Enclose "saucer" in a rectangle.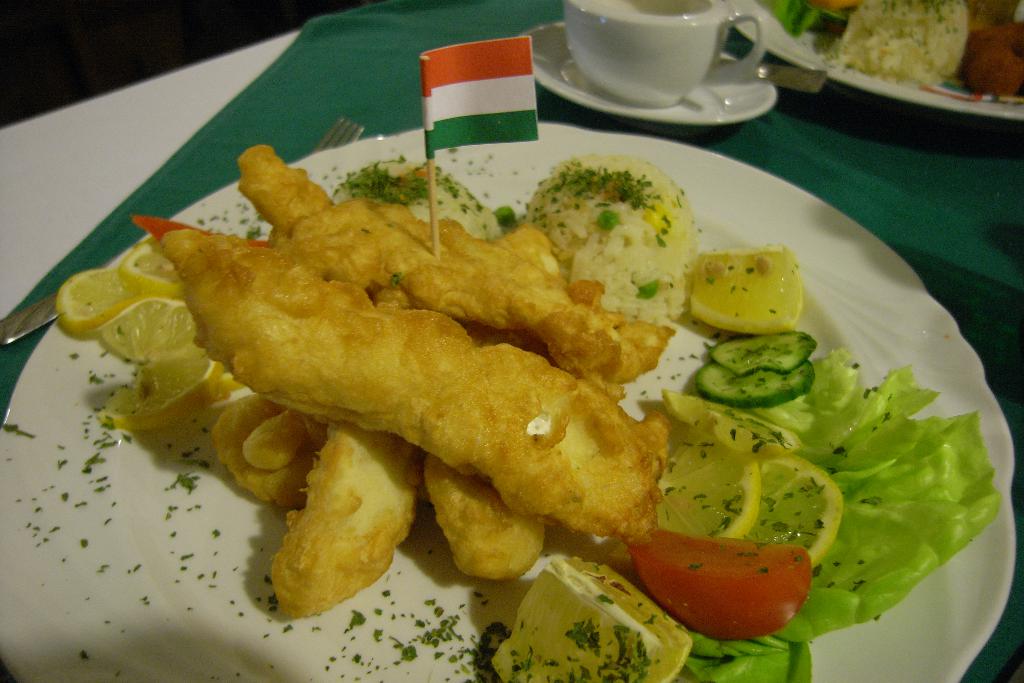
[left=518, top=19, right=781, bottom=126].
